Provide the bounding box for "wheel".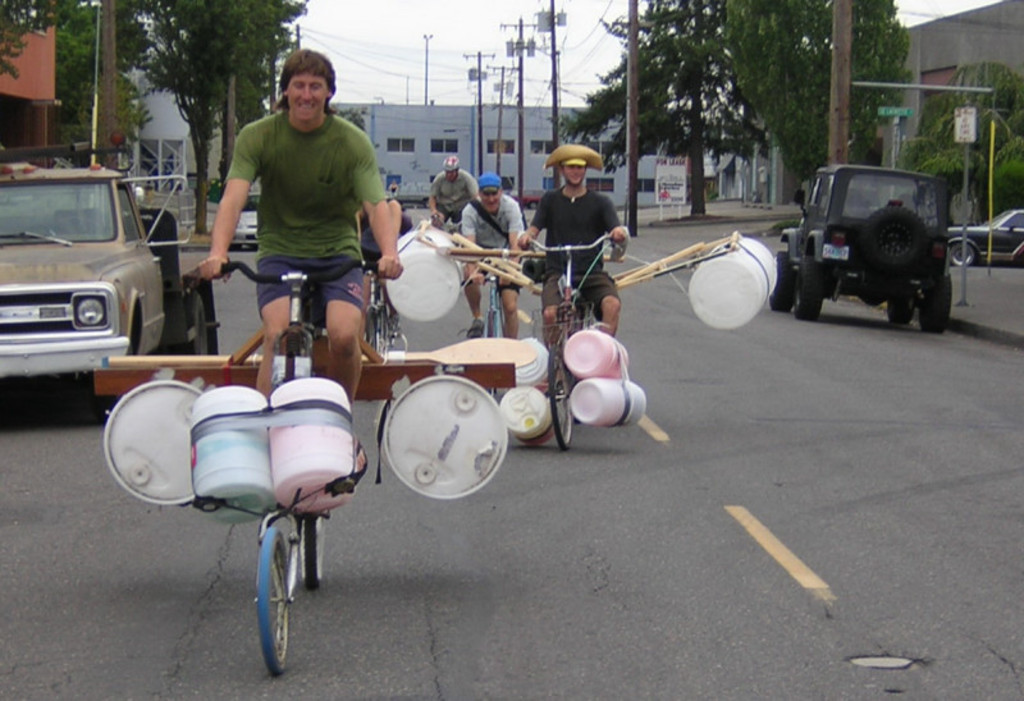
<bbox>484, 313, 498, 394</bbox>.
